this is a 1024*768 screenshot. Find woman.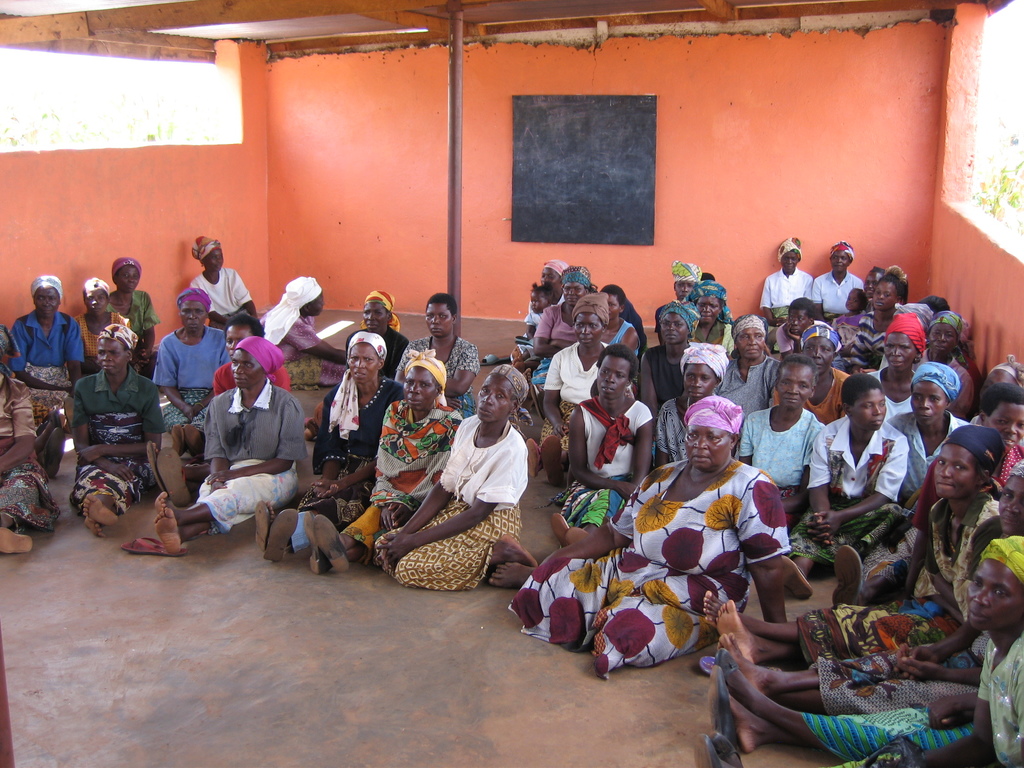
Bounding box: (left=76, top=273, right=129, bottom=376).
